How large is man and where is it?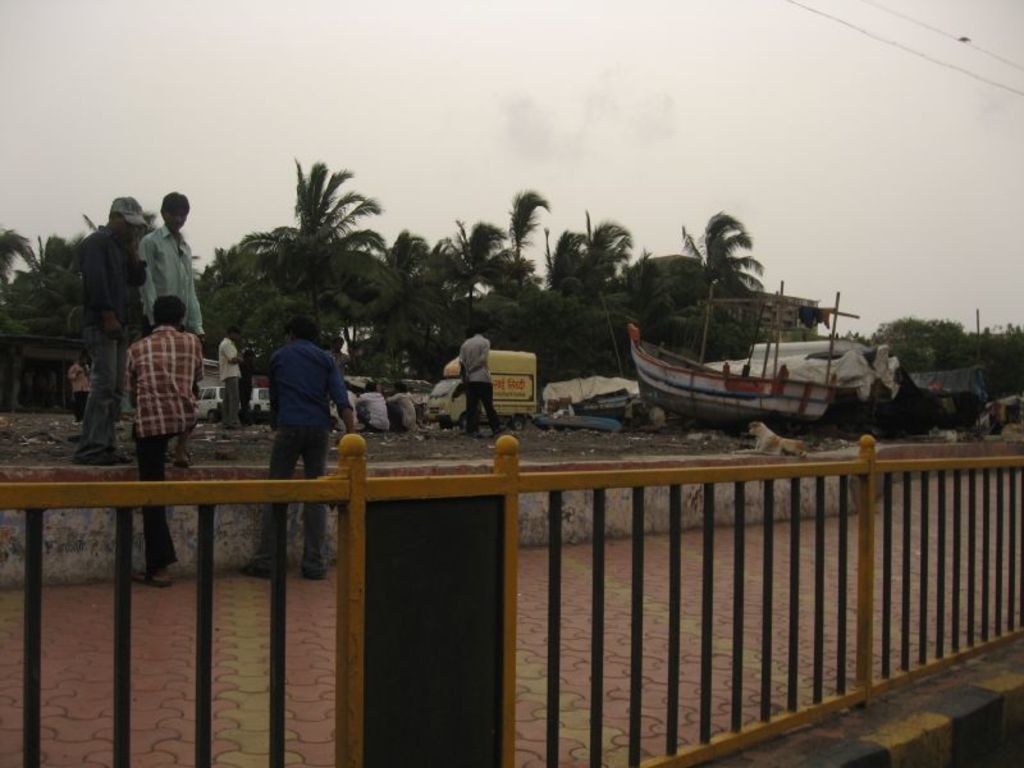
Bounding box: [x1=353, y1=381, x2=392, y2=431].
